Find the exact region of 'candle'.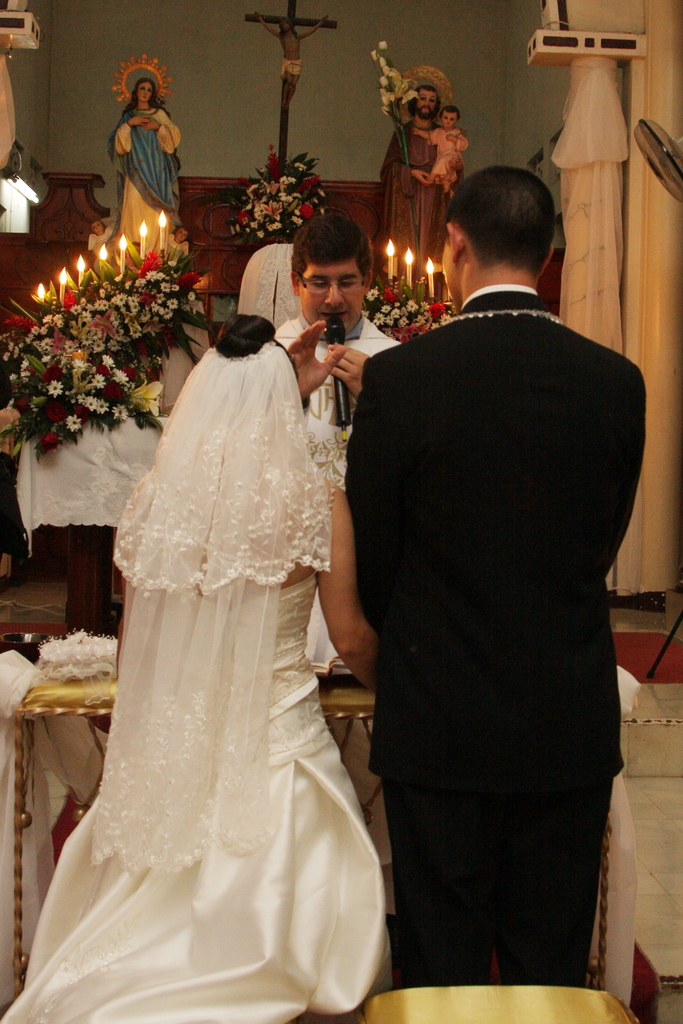
Exact region: box=[137, 225, 148, 258].
